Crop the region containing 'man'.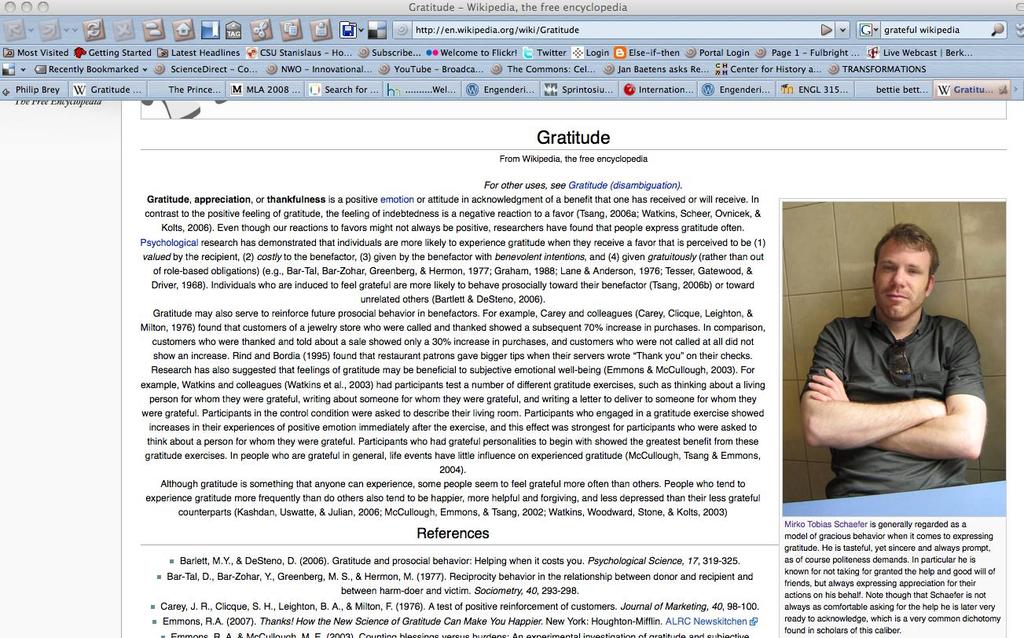
Crop region: (left=802, top=225, right=989, bottom=504).
